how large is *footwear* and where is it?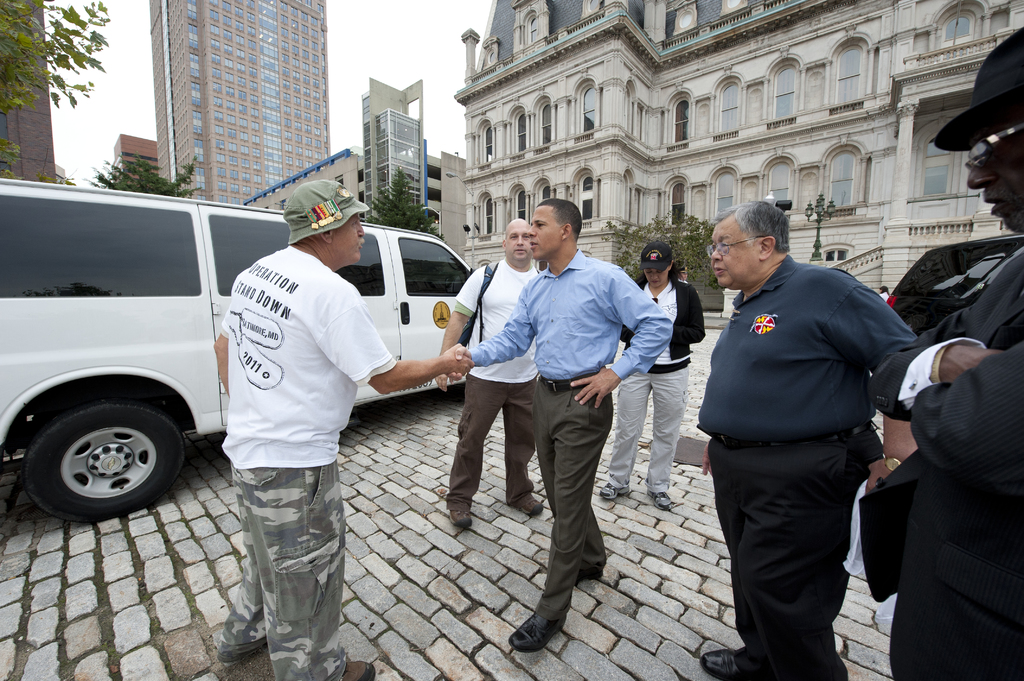
Bounding box: x1=504, y1=605, x2=570, y2=655.
